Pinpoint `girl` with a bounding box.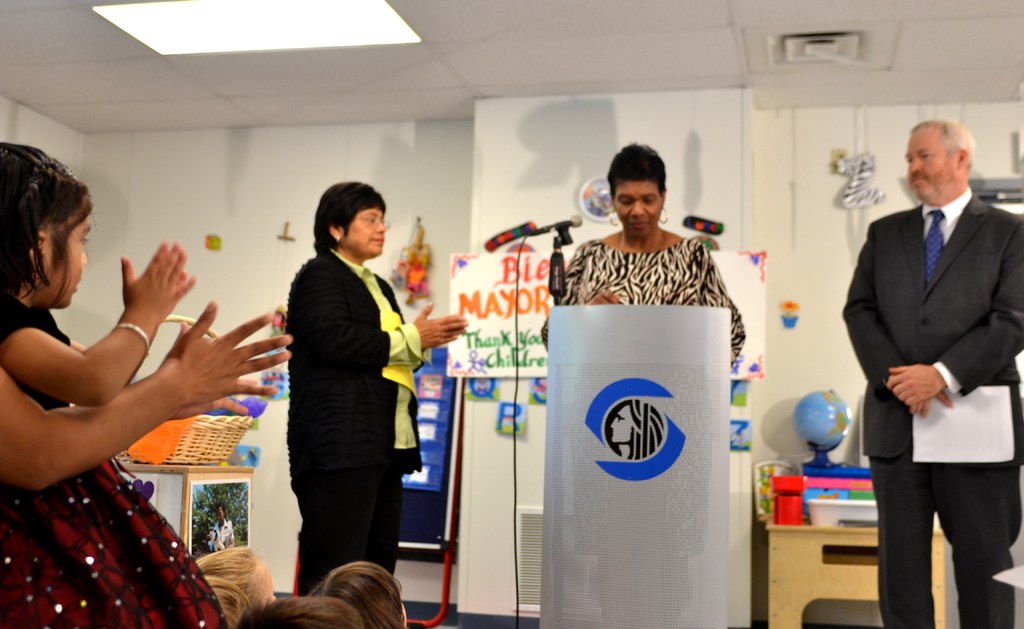
0, 140, 227, 628.
